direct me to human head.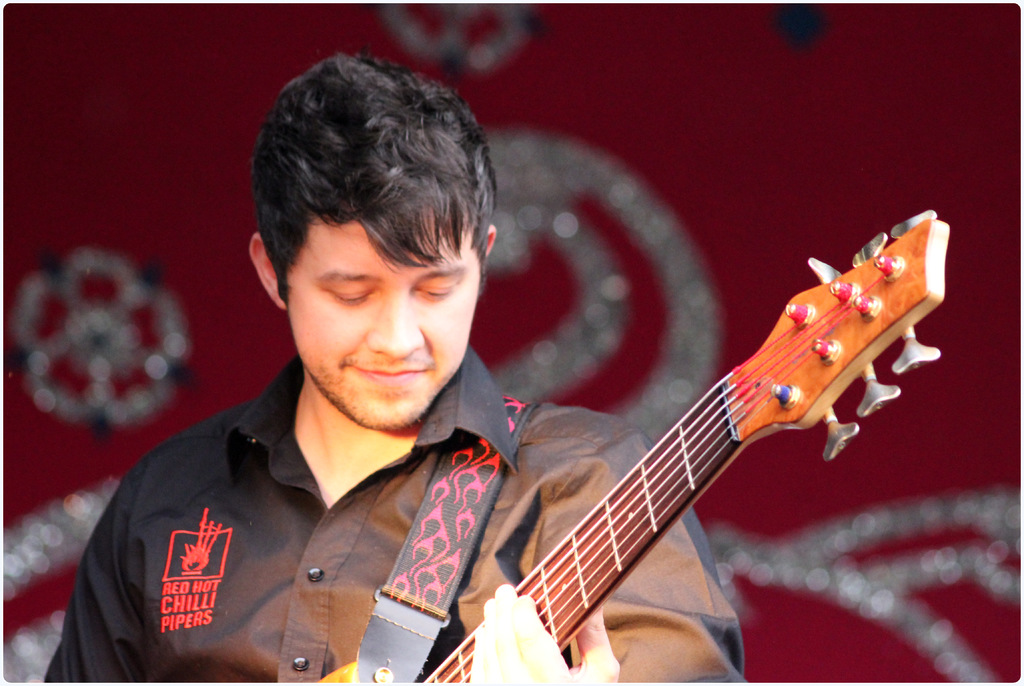
Direction: 245:50:493:423.
